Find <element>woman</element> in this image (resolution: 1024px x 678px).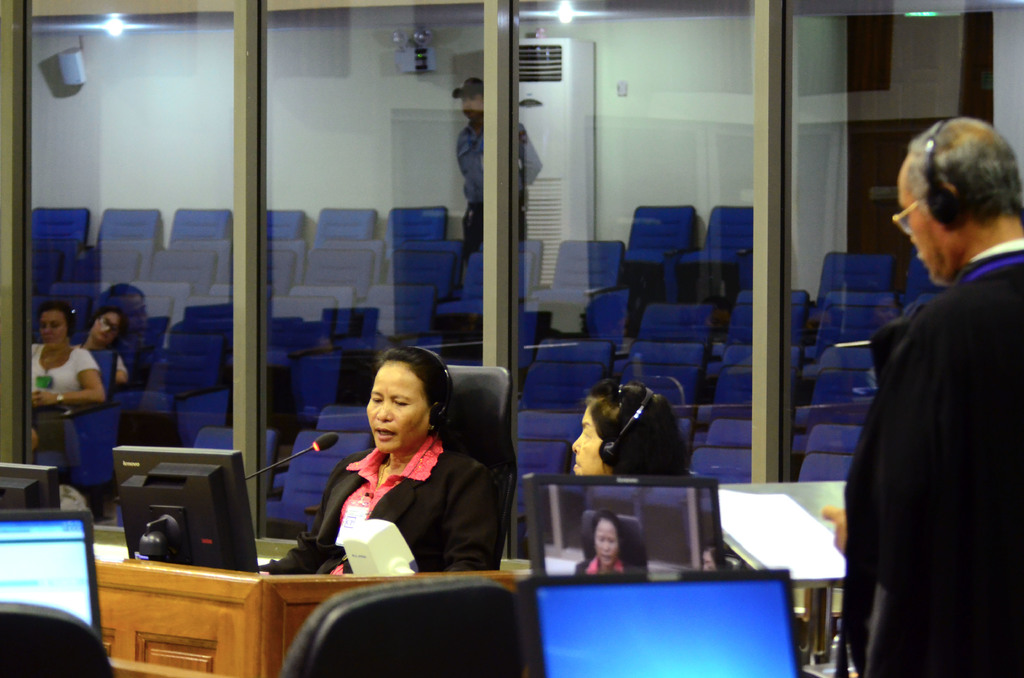
crop(73, 312, 132, 390).
